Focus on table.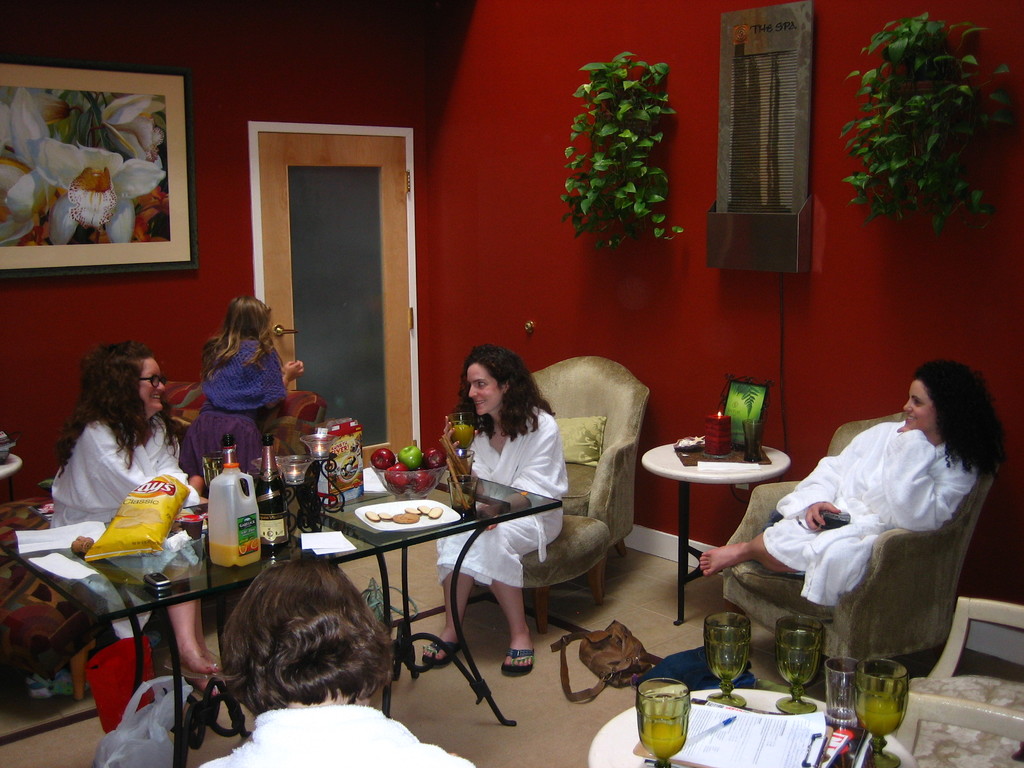
Focused at locate(0, 455, 562, 767).
